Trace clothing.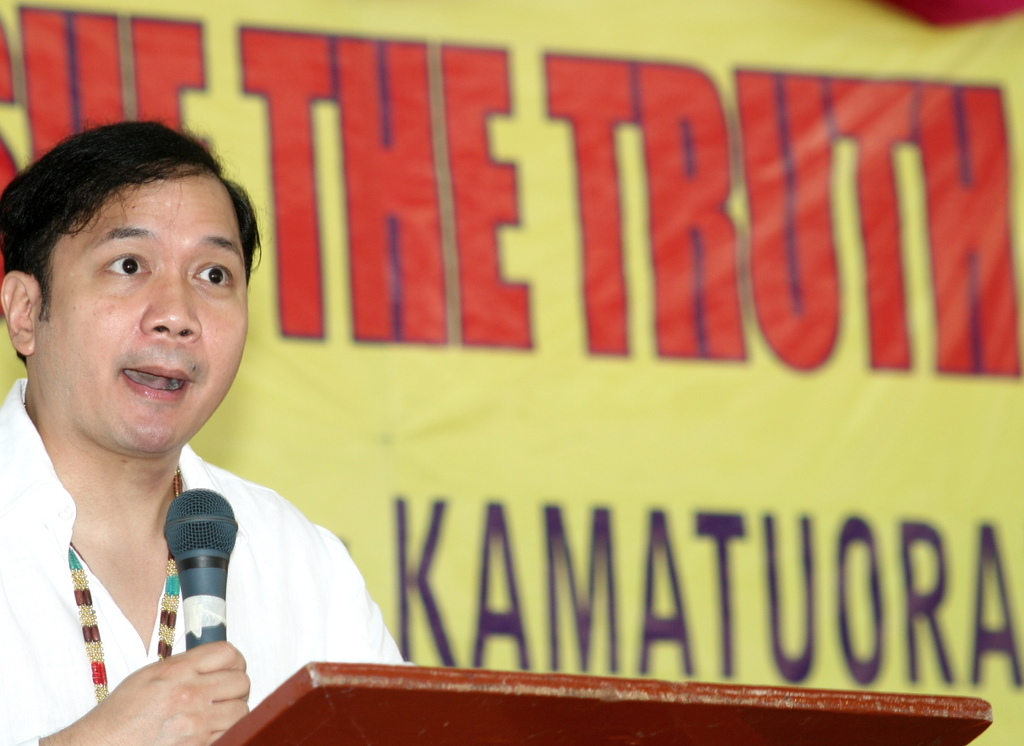
Traced to box=[3, 364, 389, 726].
